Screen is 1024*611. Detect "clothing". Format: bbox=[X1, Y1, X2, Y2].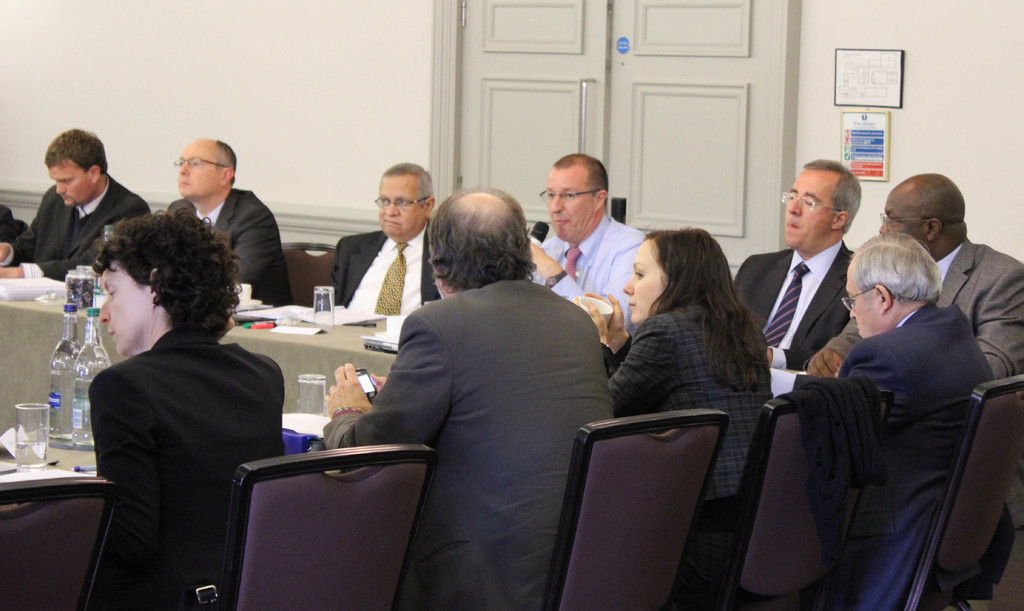
bbox=[162, 182, 292, 302].
